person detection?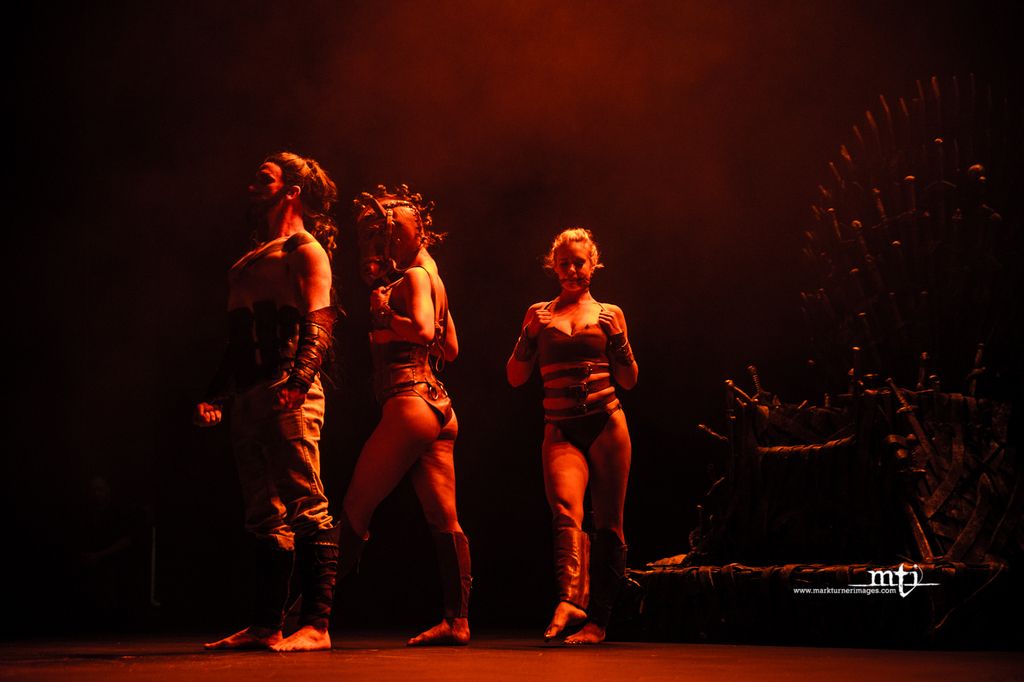
(504,231,641,647)
